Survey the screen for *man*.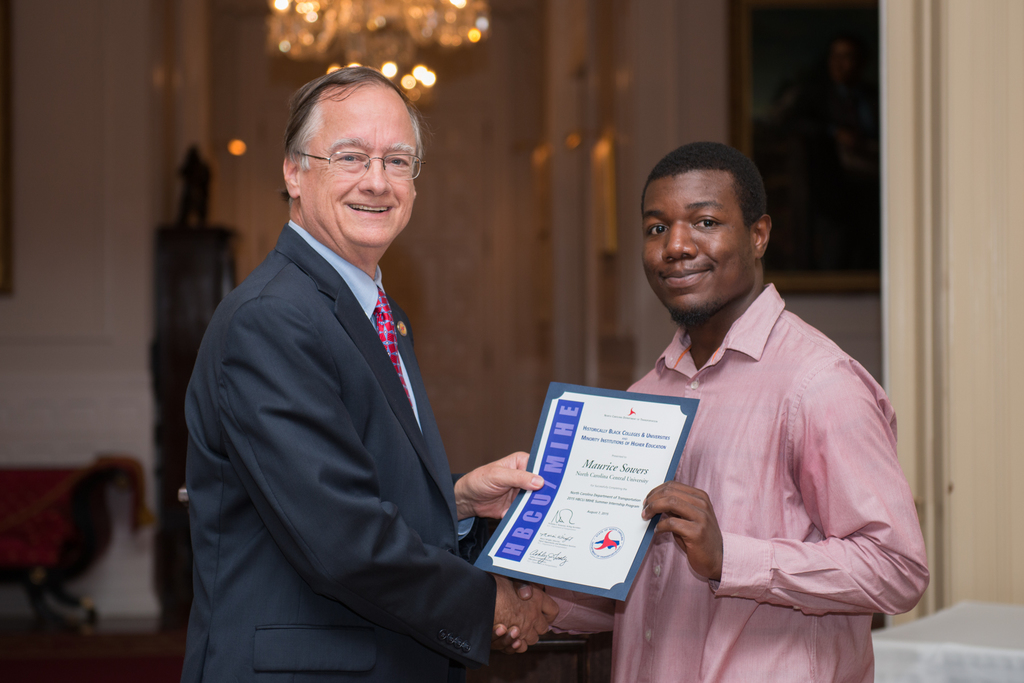
Survey found: crop(493, 141, 929, 682).
